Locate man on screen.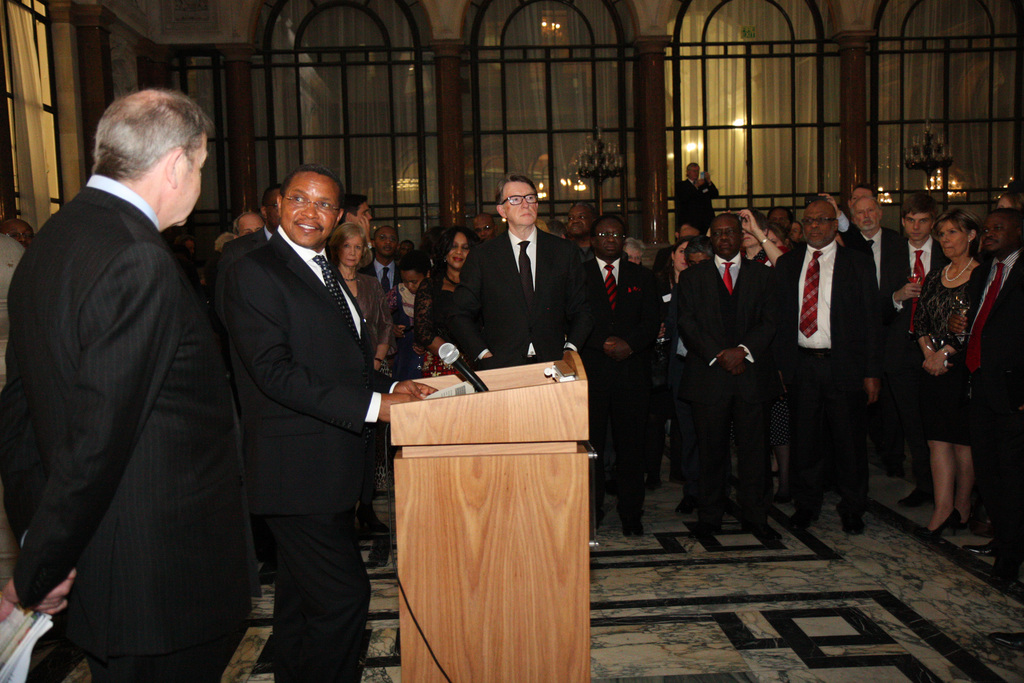
On screen at 341/195/372/242.
